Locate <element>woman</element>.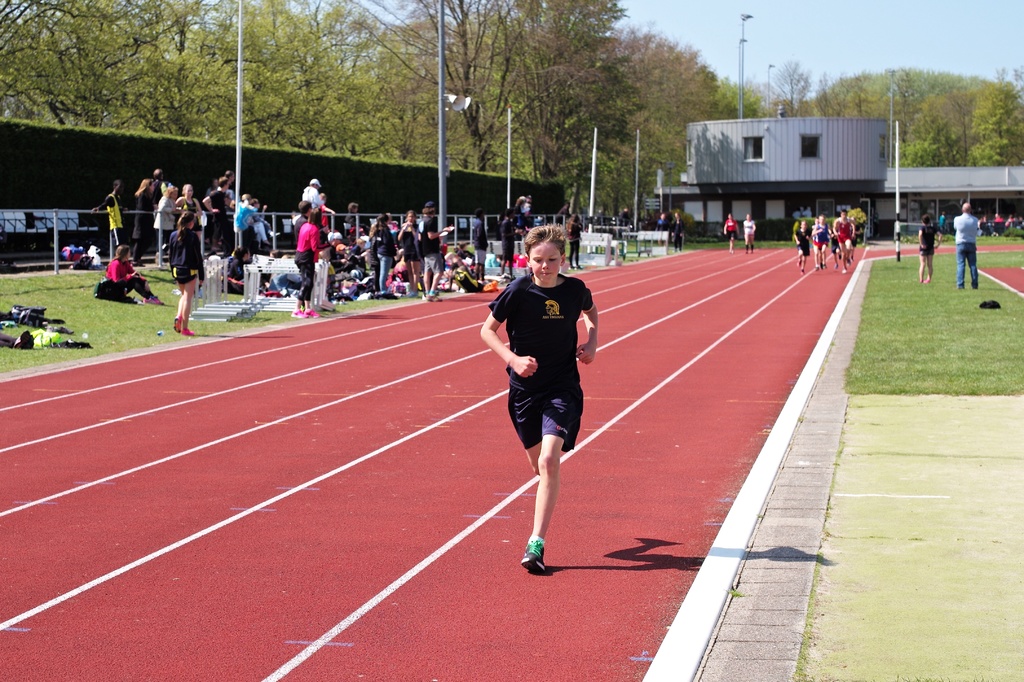
Bounding box: <region>156, 182, 177, 257</region>.
